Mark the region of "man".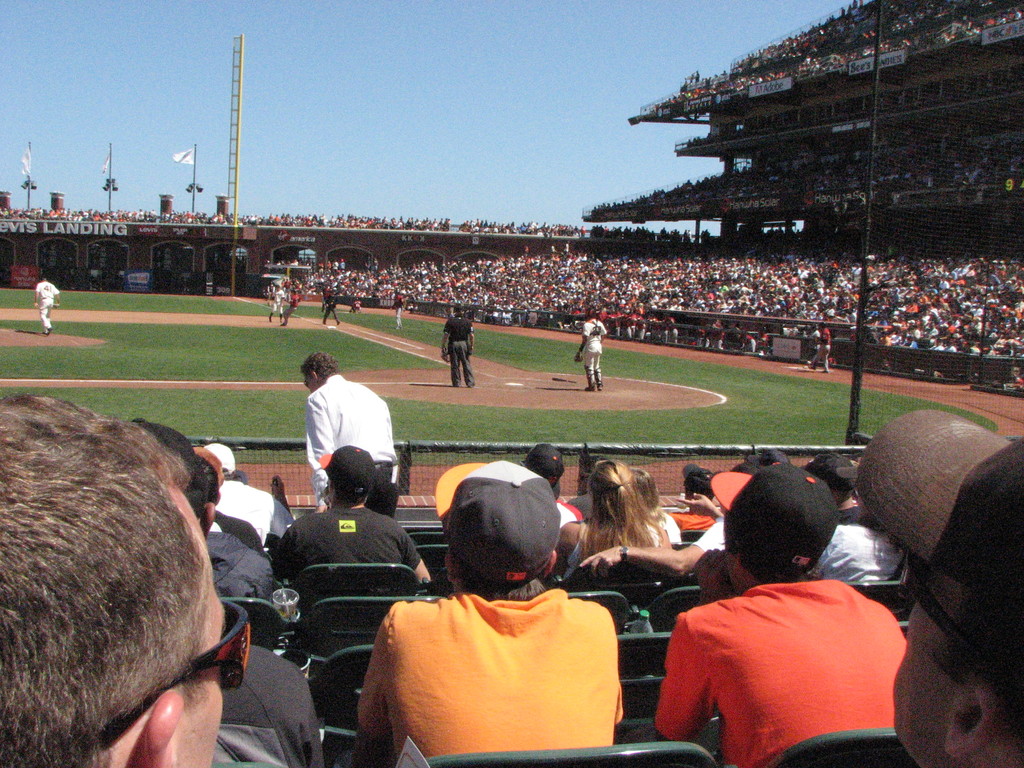
Region: bbox=[319, 284, 344, 327].
